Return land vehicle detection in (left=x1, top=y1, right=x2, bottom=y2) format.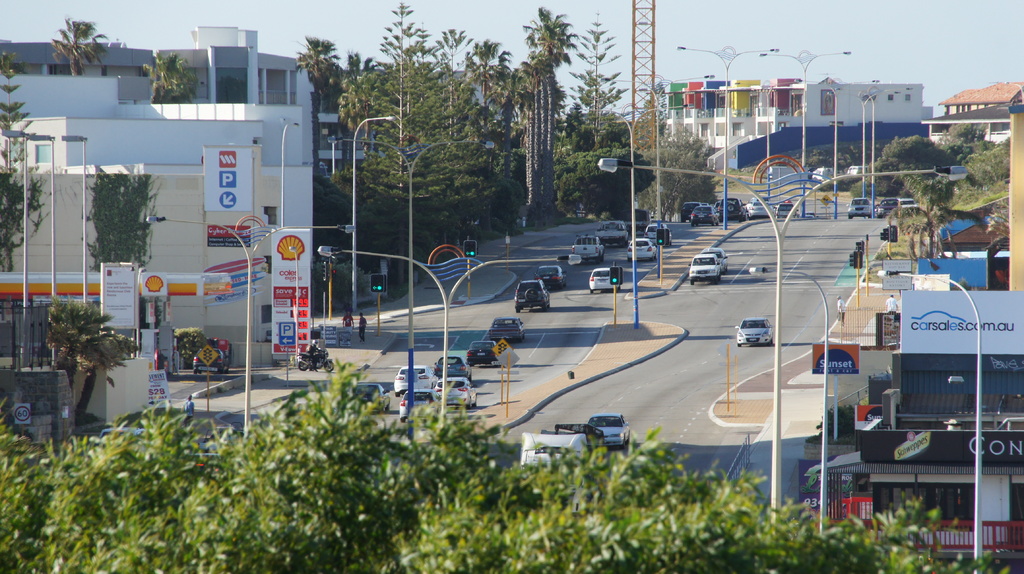
(left=626, top=208, right=655, bottom=233).
